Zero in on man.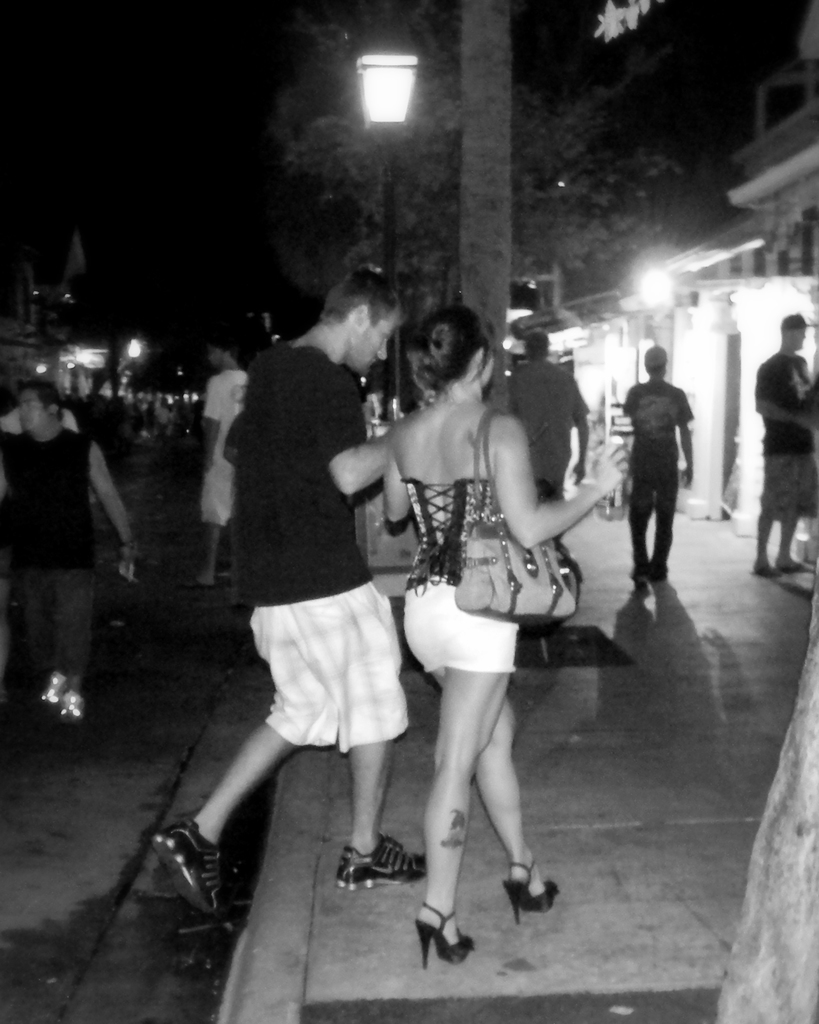
Zeroed in: rect(757, 312, 818, 580).
